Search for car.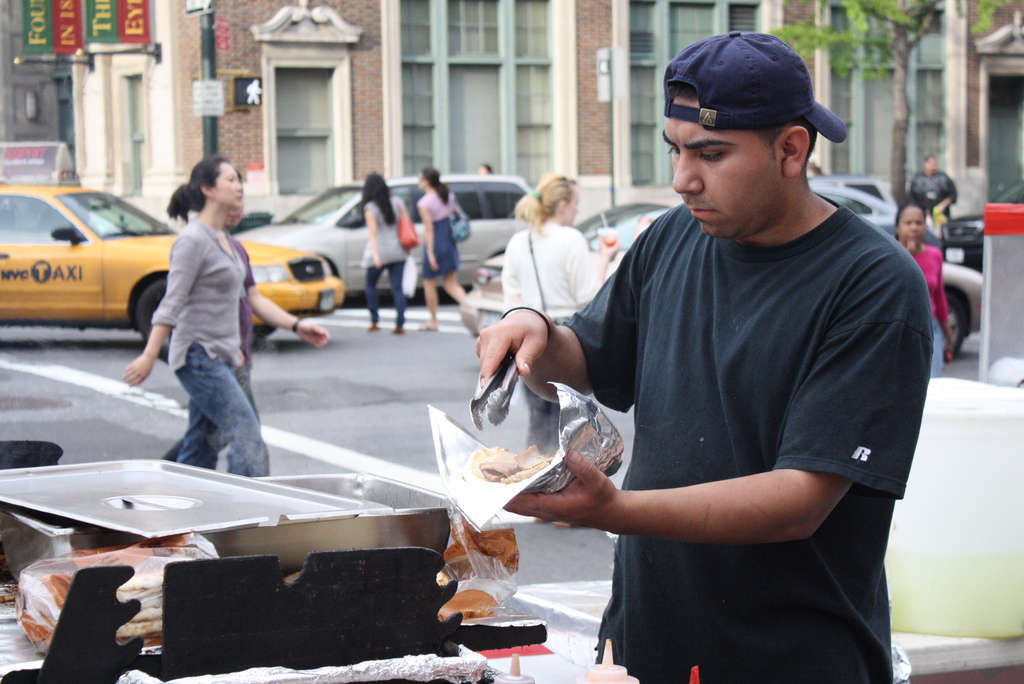
Found at select_region(945, 183, 1023, 266).
